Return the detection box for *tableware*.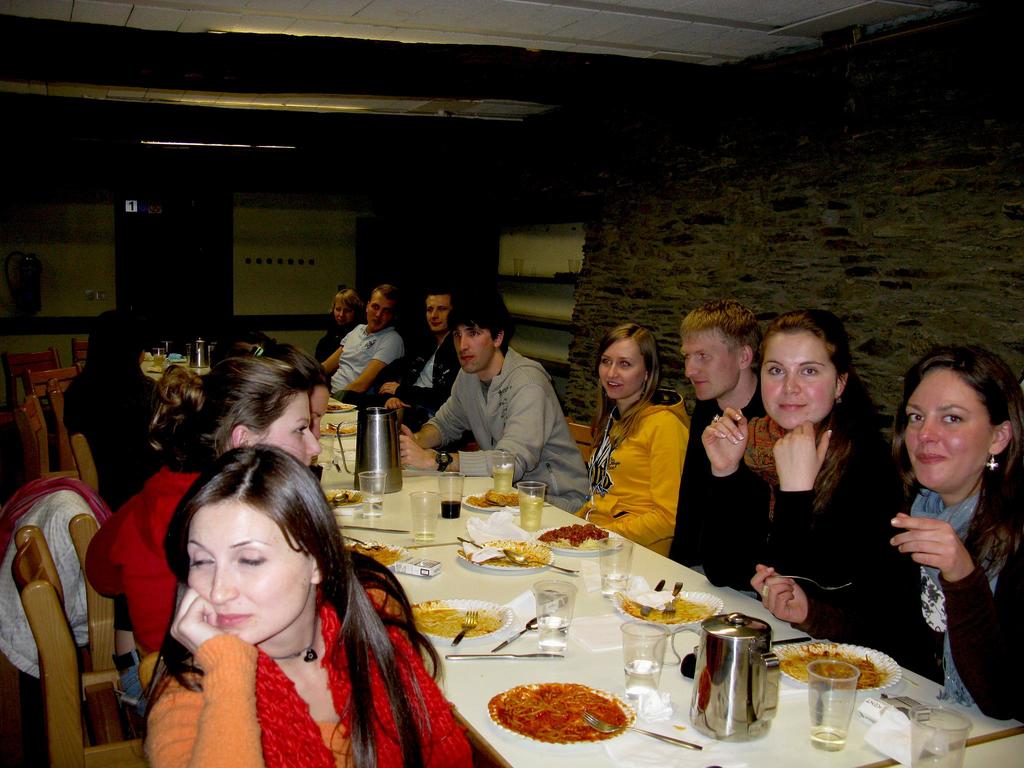
select_region(444, 651, 563, 662).
